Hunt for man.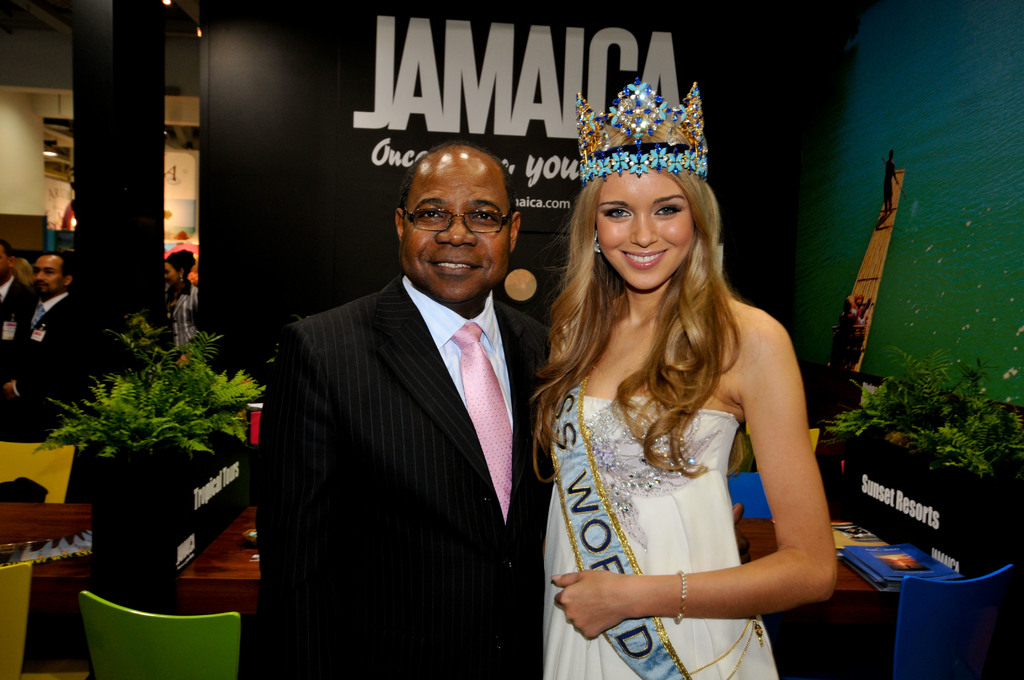
Hunted down at {"x1": 0, "y1": 248, "x2": 82, "y2": 444}.
